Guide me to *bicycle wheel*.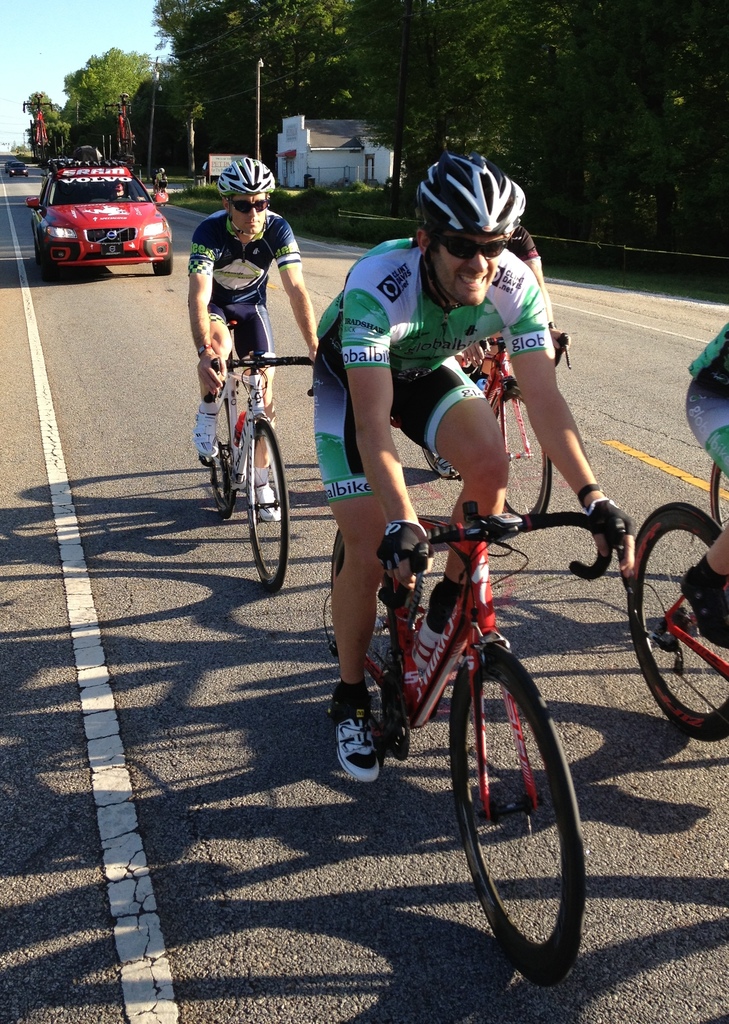
Guidance: 243:415:288:595.
